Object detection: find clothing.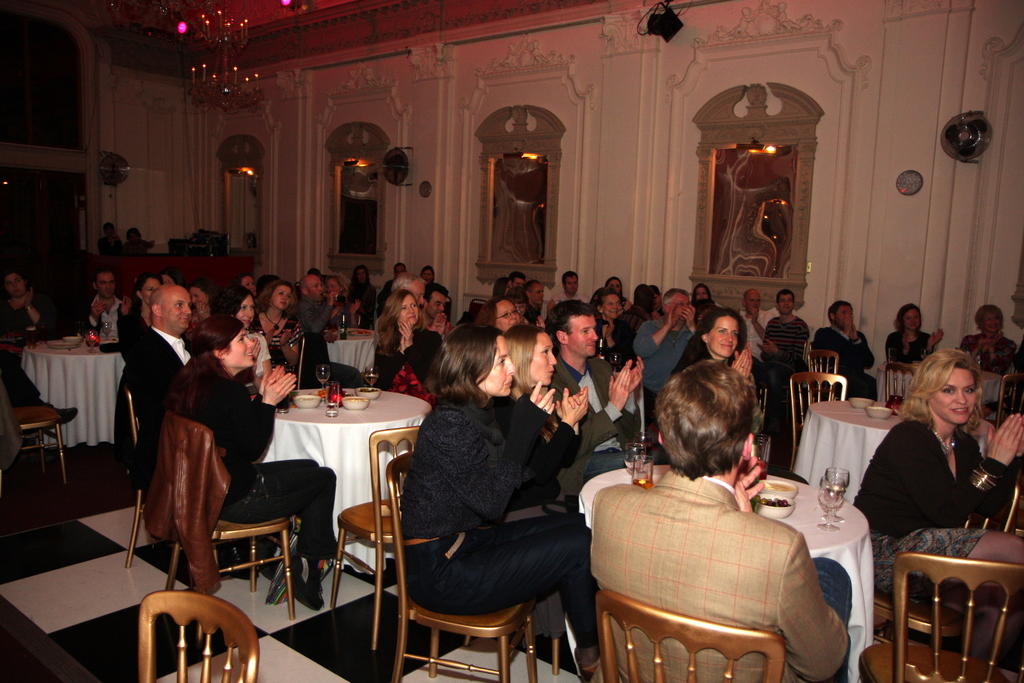
locate(180, 356, 337, 568).
